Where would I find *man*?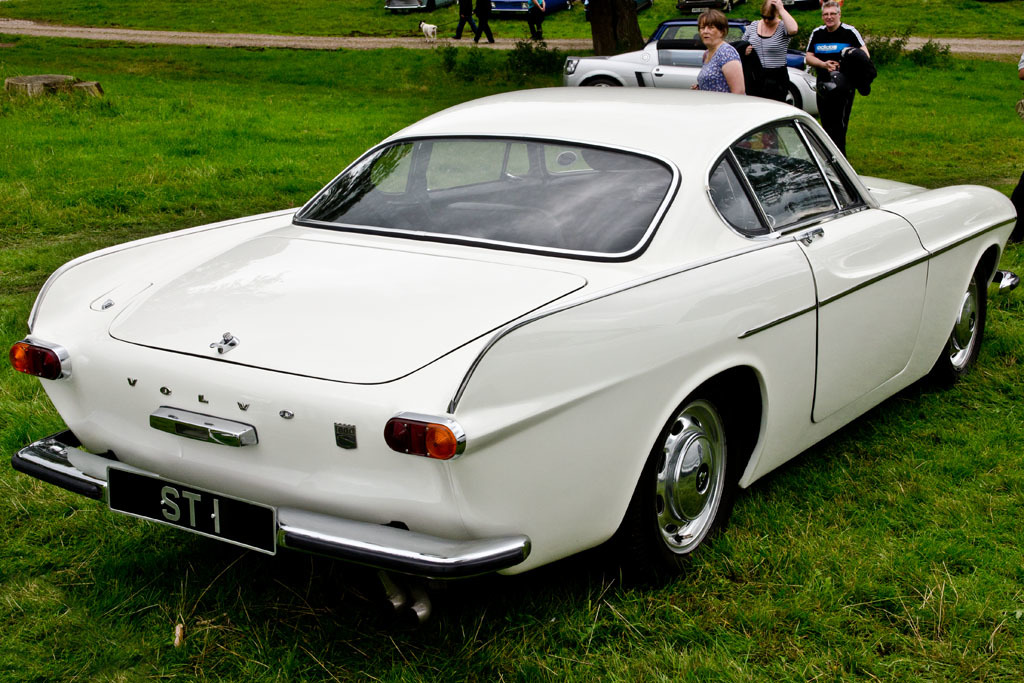
At 738, 0, 811, 82.
